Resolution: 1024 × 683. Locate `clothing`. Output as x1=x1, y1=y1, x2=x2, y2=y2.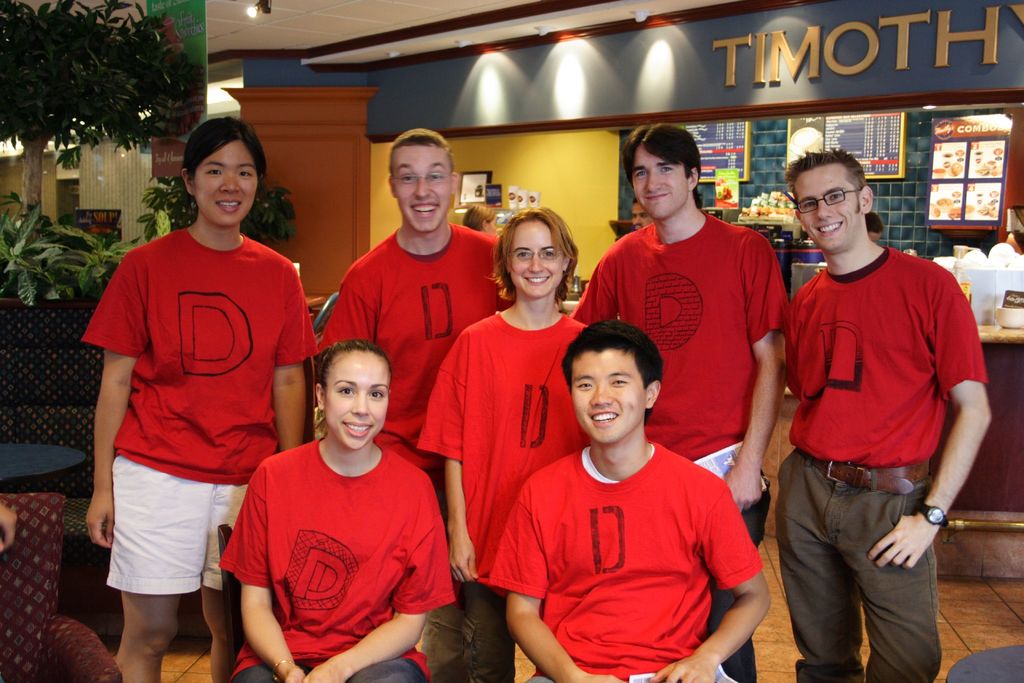
x1=315, y1=224, x2=506, y2=682.
